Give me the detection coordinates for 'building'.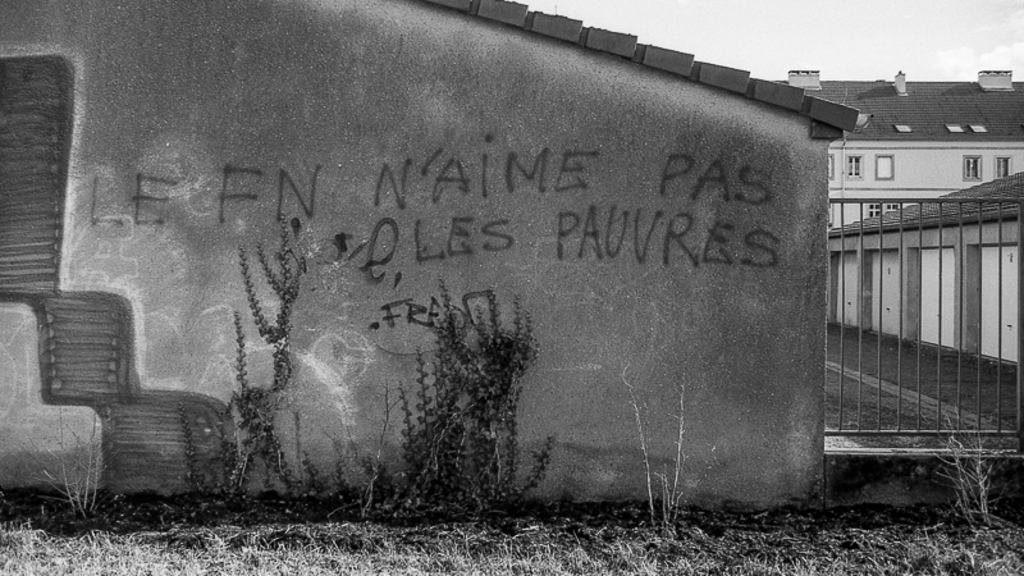
(x1=769, y1=65, x2=1023, y2=227).
